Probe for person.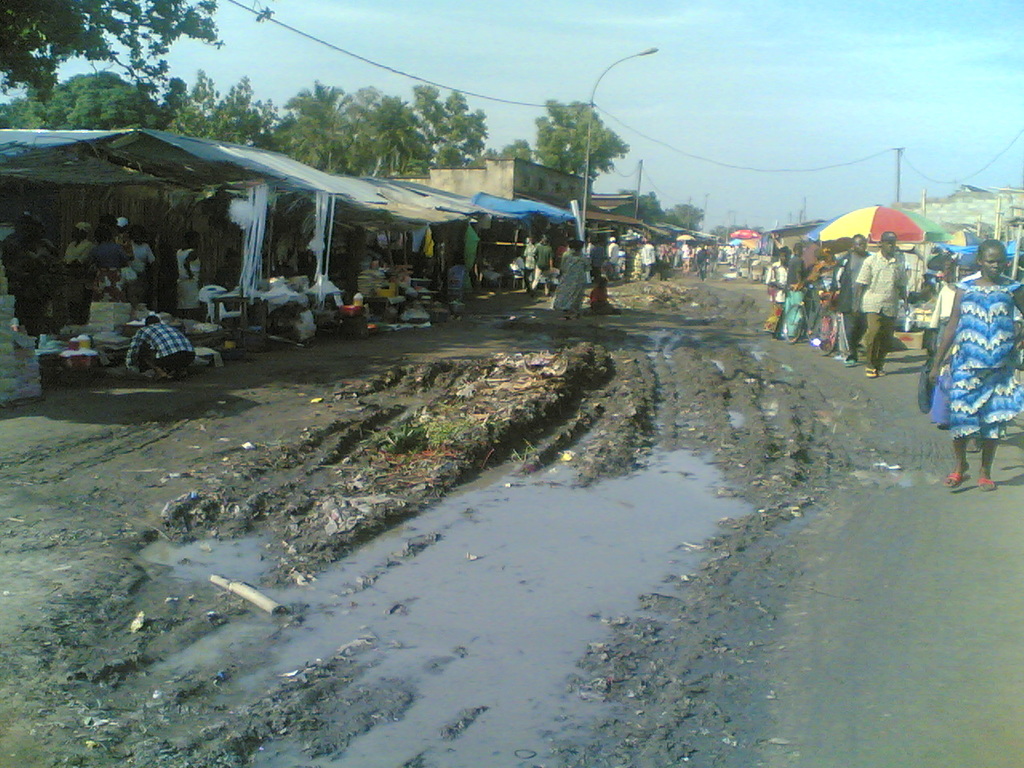
Probe result: rect(802, 242, 846, 354).
